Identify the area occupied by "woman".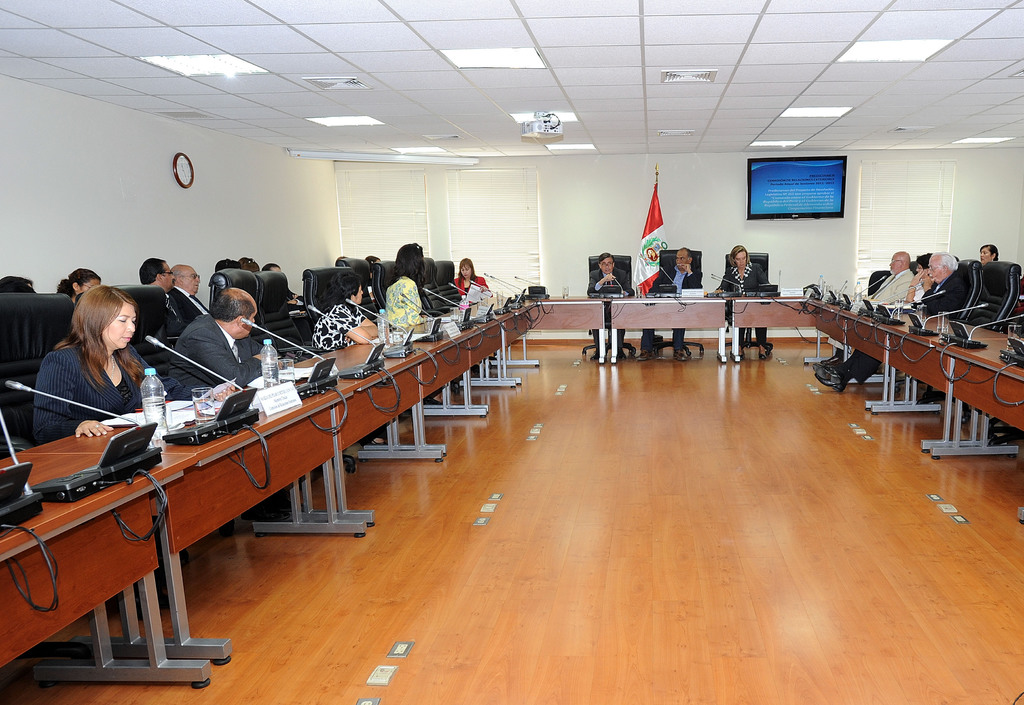
Area: (454, 257, 485, 296).
